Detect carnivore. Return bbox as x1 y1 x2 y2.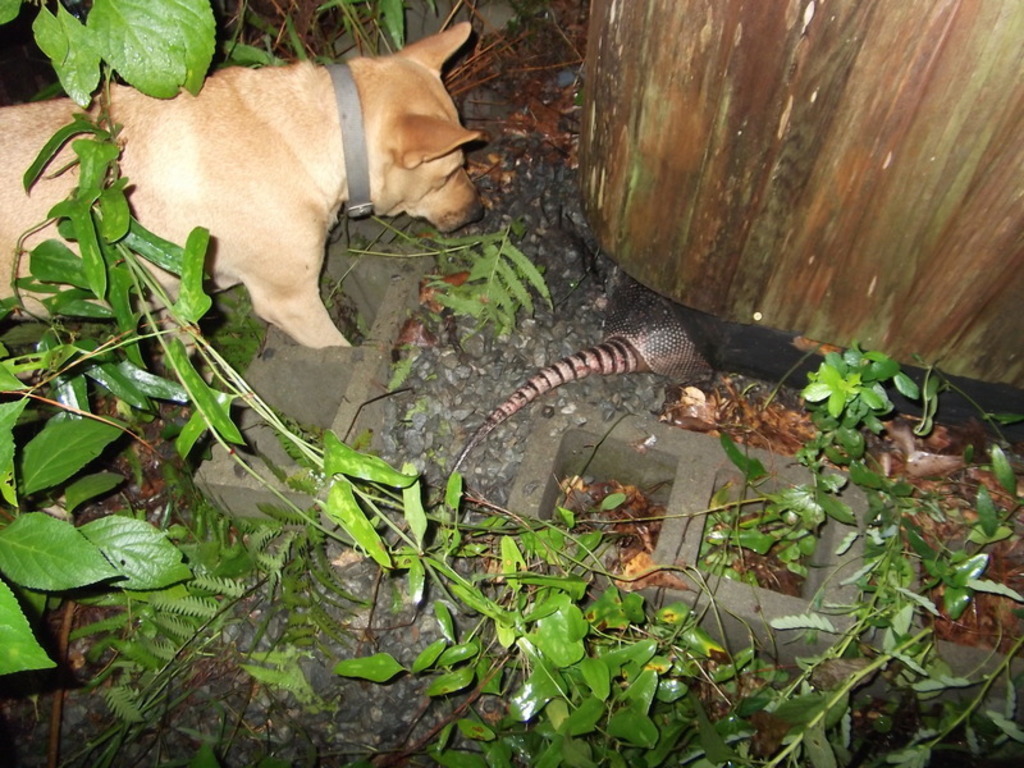
55 37 444 394.
